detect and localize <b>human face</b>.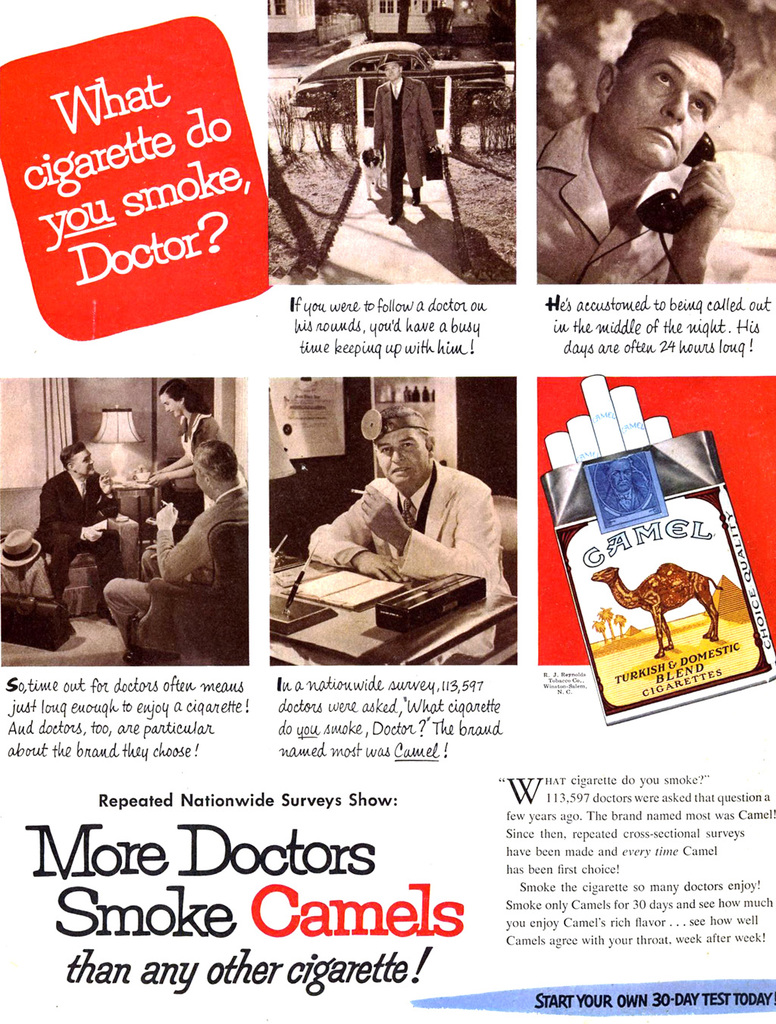
Localized at <region>158, 395, 180, 417</region>.
